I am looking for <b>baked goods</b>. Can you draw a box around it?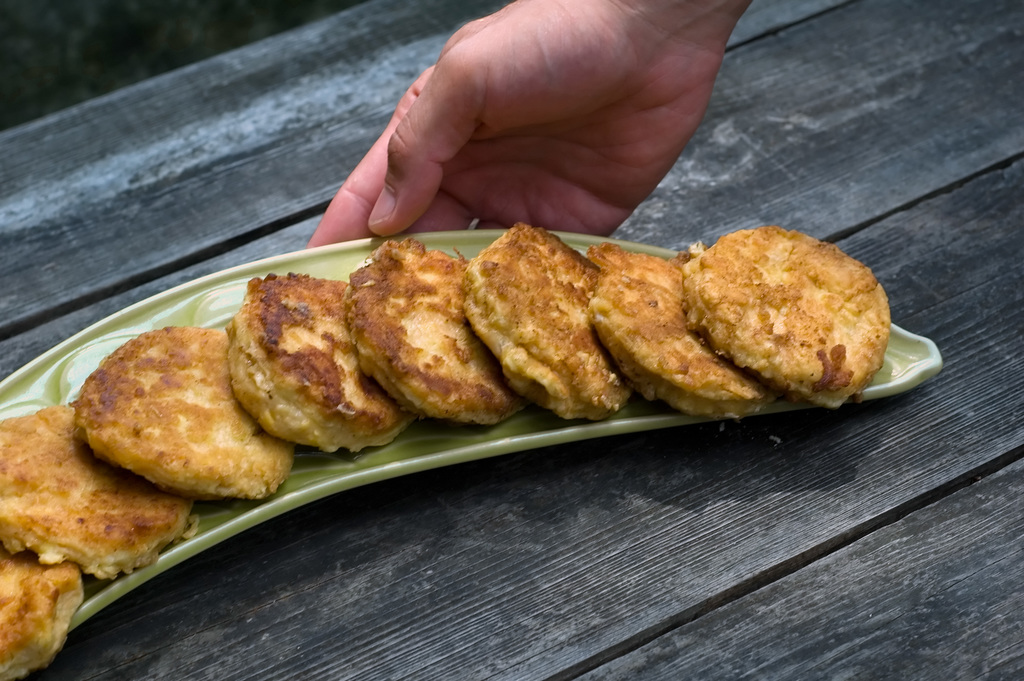
Sure, the bounding box is {"x1": 0, "y1": 402, "x2": 195, "y2": 579}.
